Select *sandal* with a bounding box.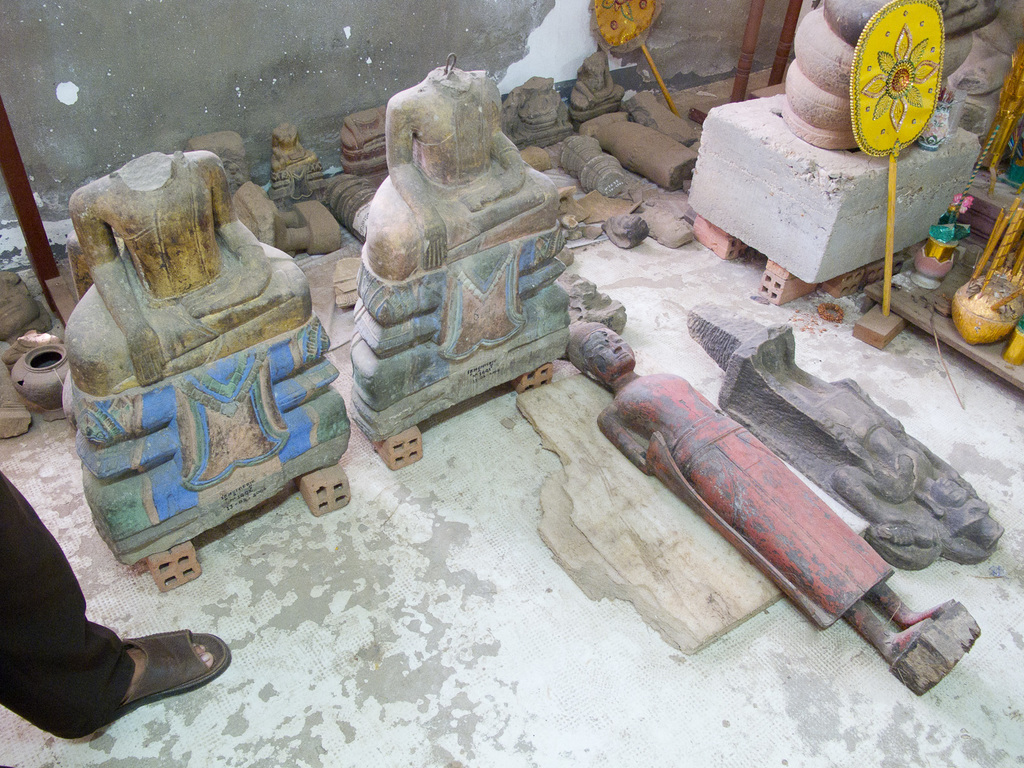
bbox=(72, 622, 233, 737).
